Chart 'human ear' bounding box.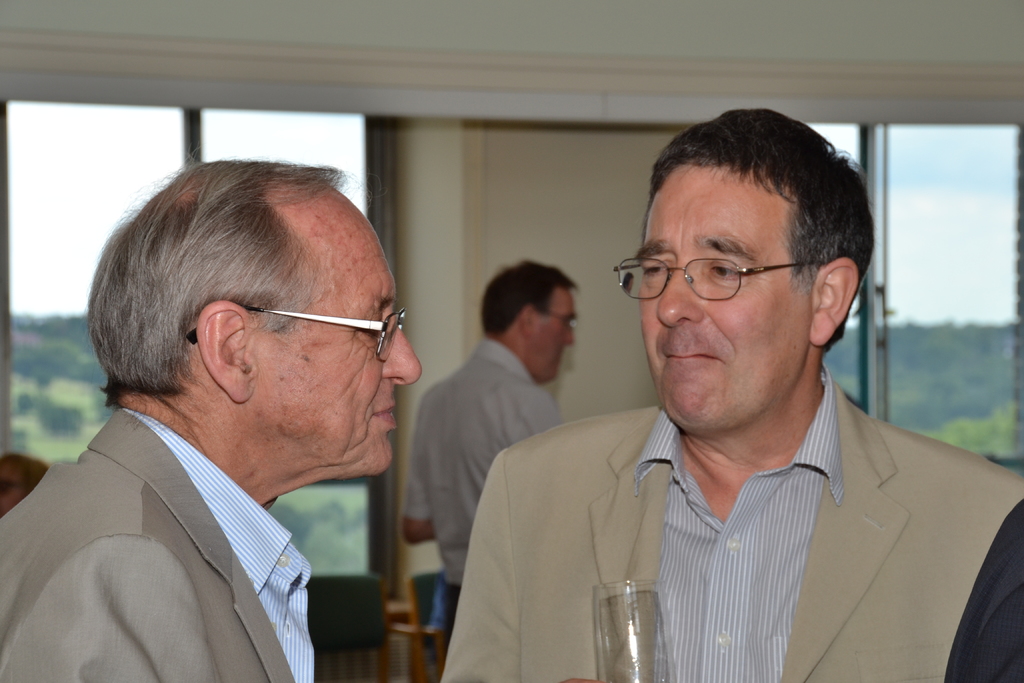
Charted: 808/261/863/342.
